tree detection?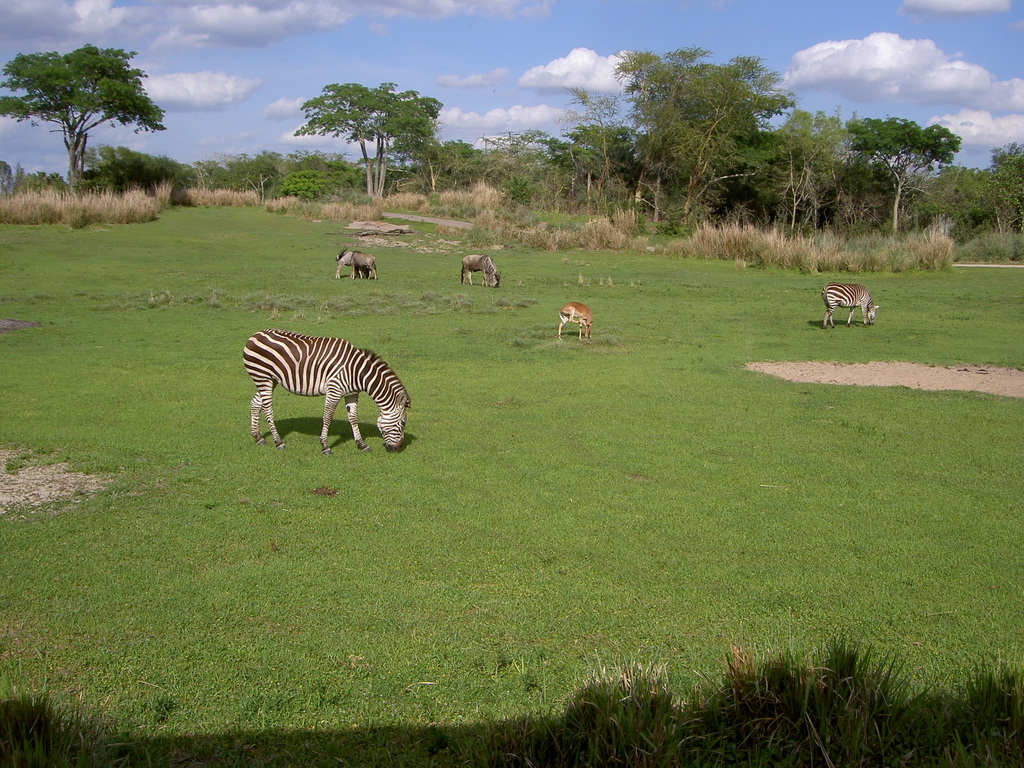
l=23, t=27, r=158, b=202
